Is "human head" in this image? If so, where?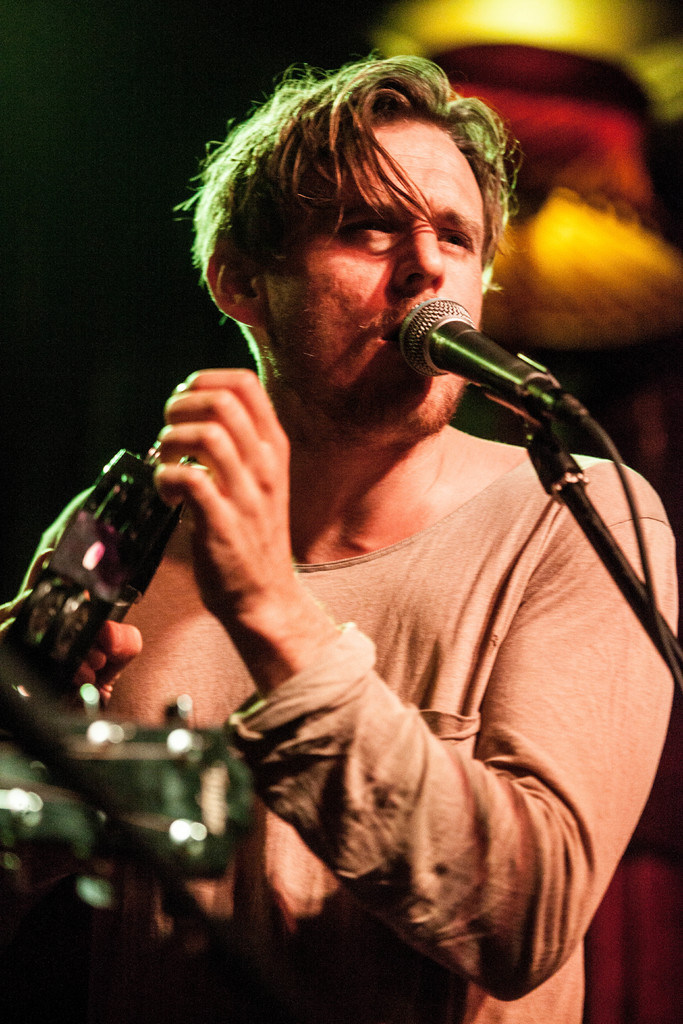
Yes, at 188/62/525/387.
